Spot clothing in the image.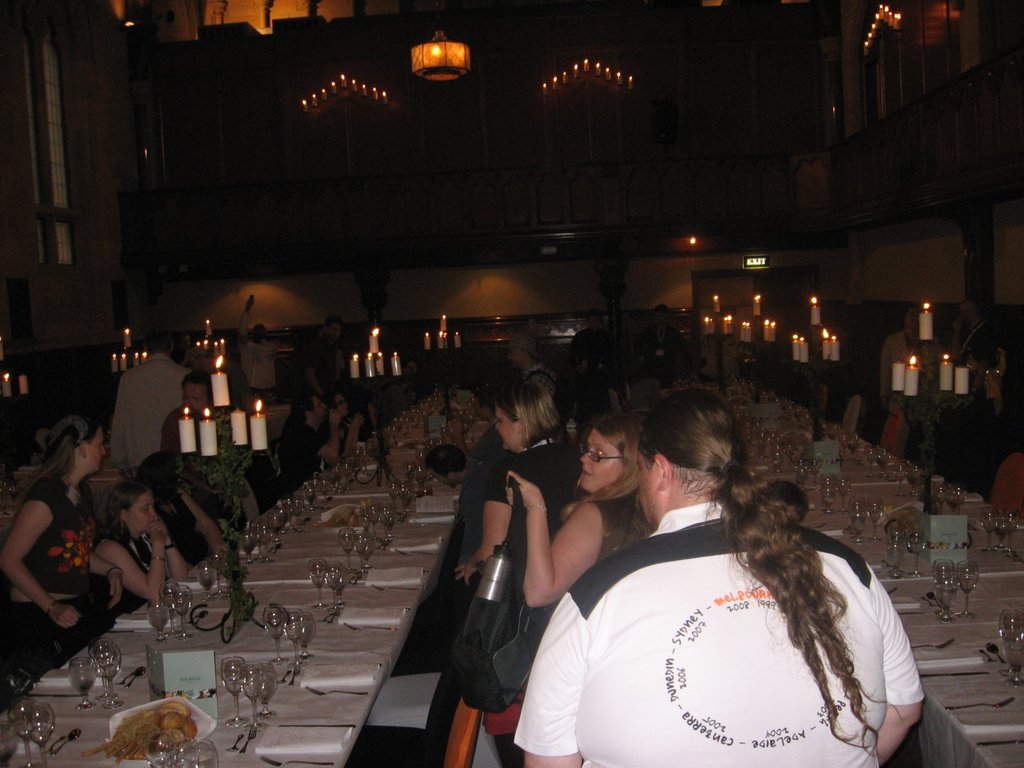
clothing found at [left=877, top=331, right=948, bottom=466].
